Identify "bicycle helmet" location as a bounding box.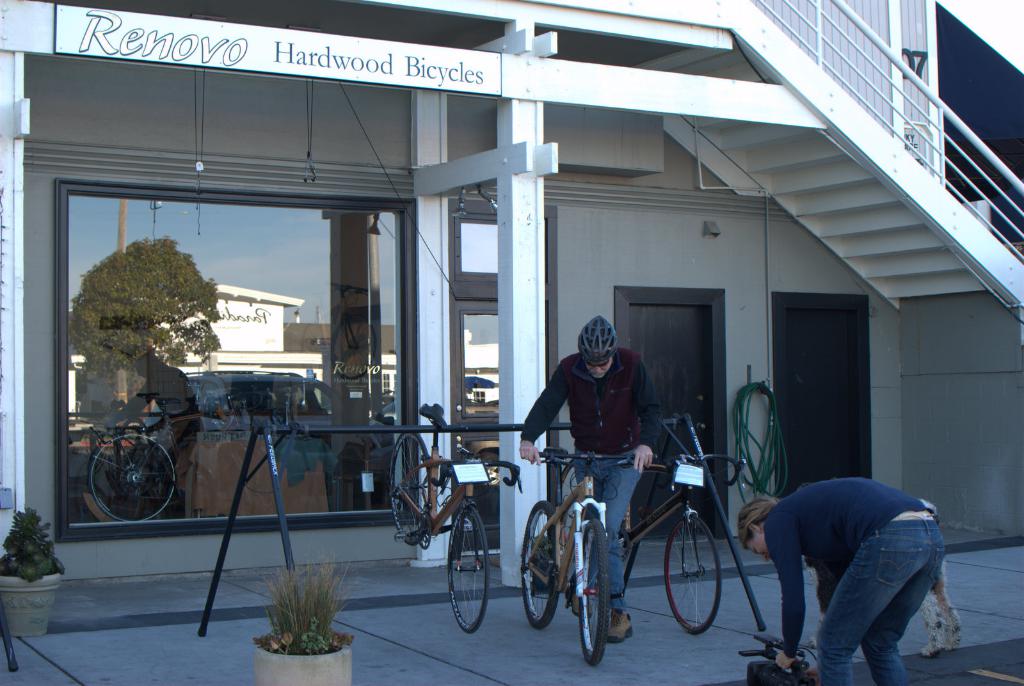
pyautogui.locateOnScreen(581, 313, 616, 367).
